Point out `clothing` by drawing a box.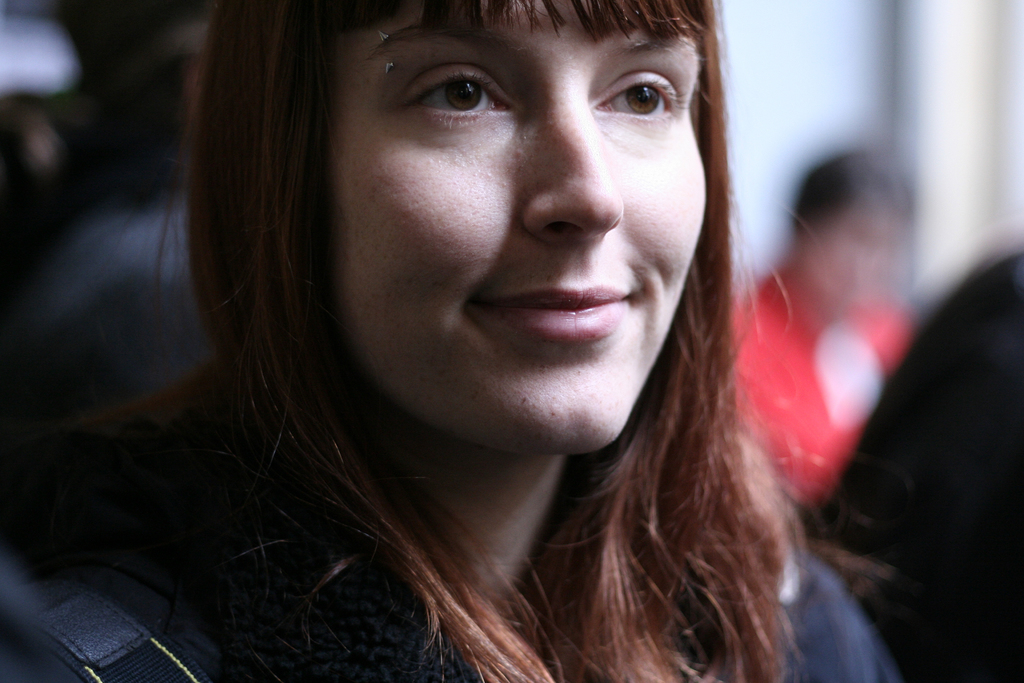
0 344 914 682.
